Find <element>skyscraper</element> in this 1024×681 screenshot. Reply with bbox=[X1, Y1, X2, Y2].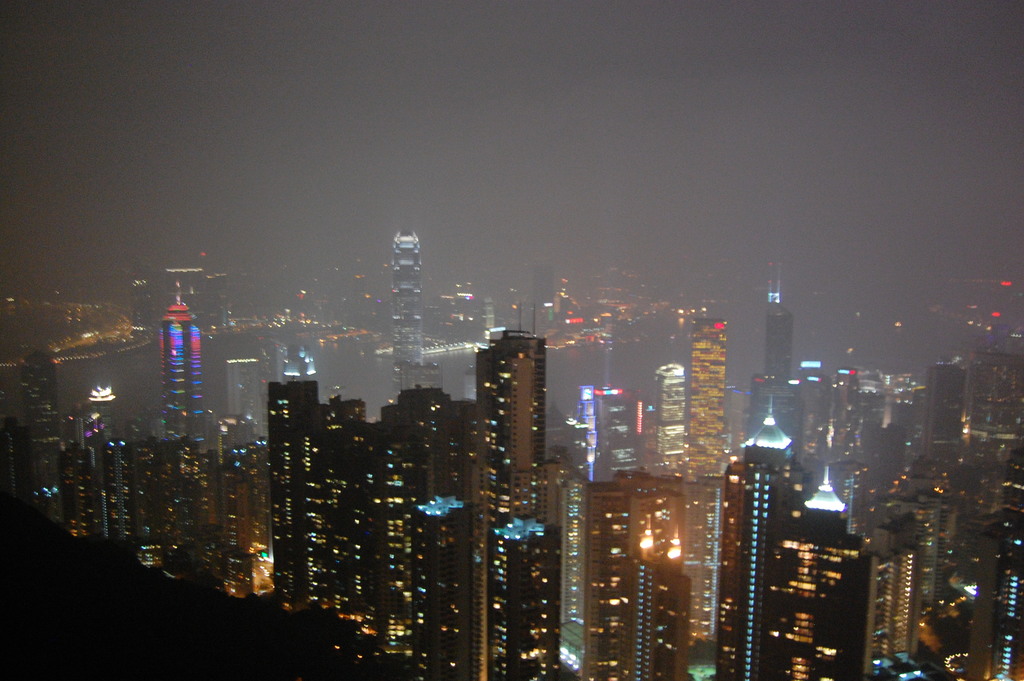
bbox=[758, 484, 864, 678].
